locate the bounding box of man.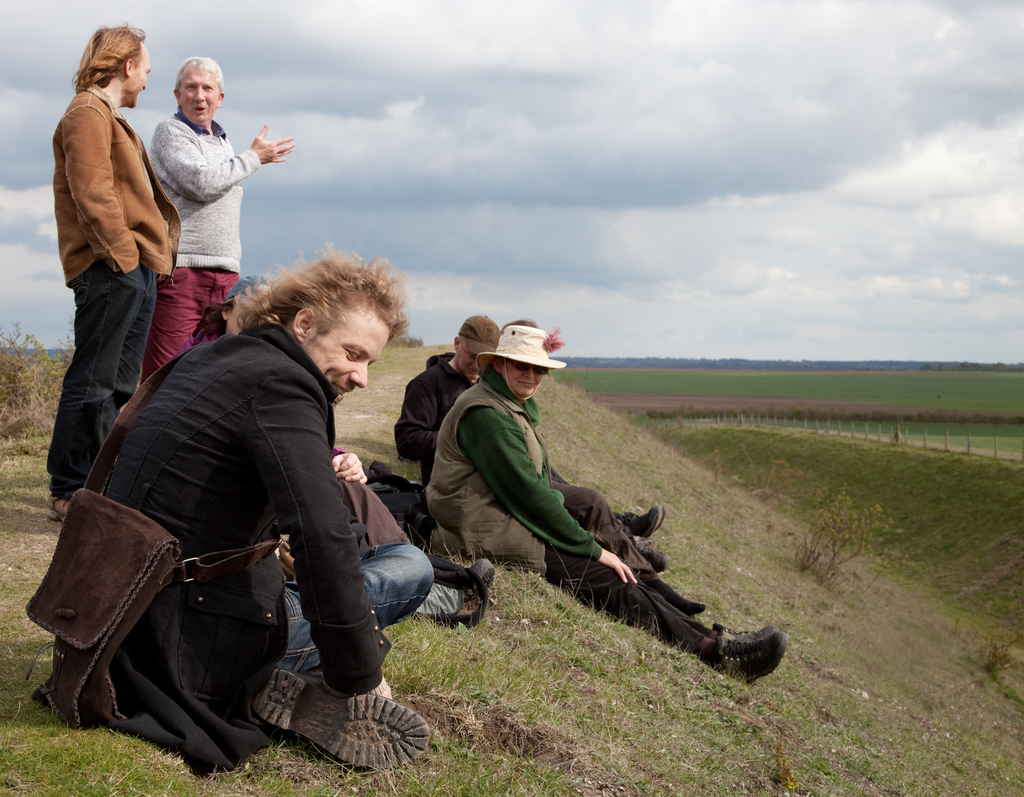
Bounding box: [left=126, top=45, right=284, bottom=386].
